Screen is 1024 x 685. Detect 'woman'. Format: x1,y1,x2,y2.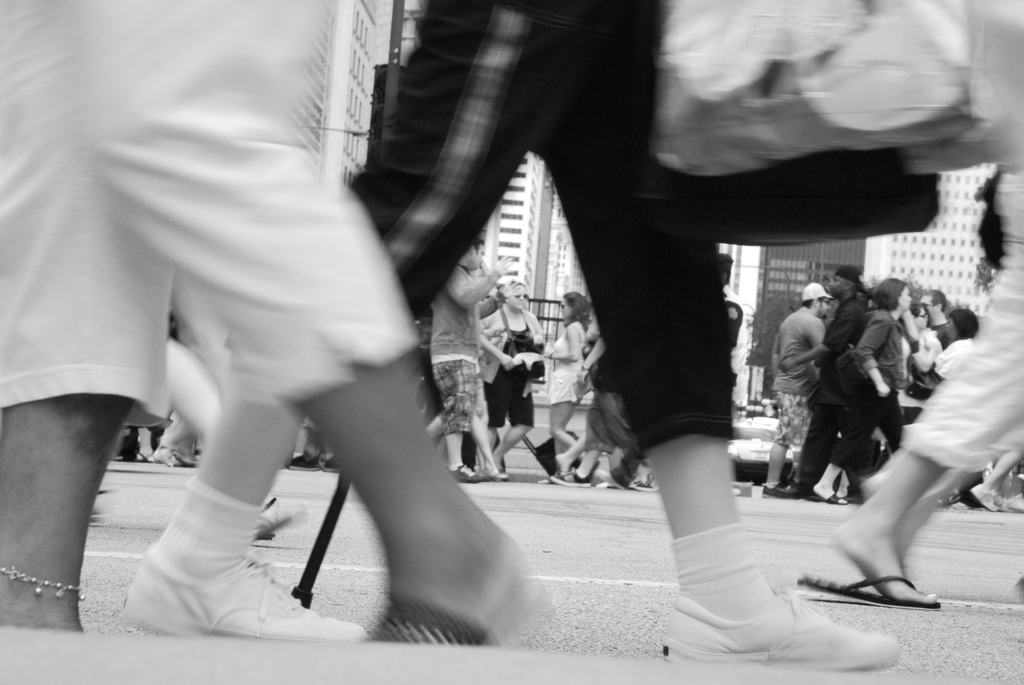
926,305,976,389.
